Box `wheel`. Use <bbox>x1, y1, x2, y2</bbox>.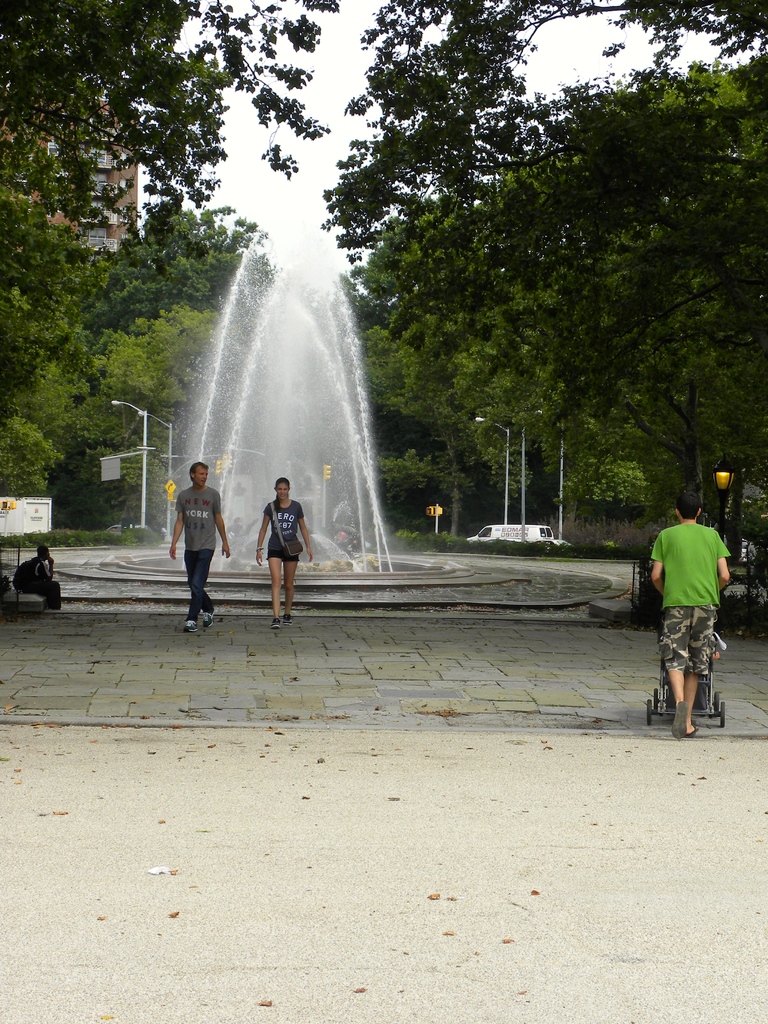
<bbox>716, 700, 732, 726</bbox>.
